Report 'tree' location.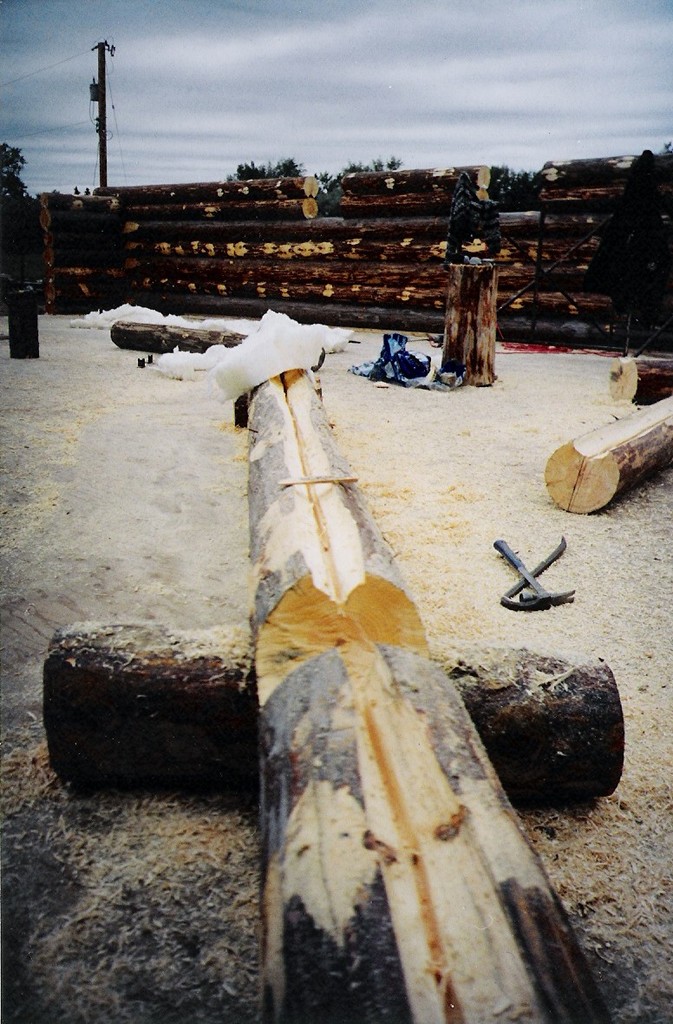
Report: [110,315,248,352].
